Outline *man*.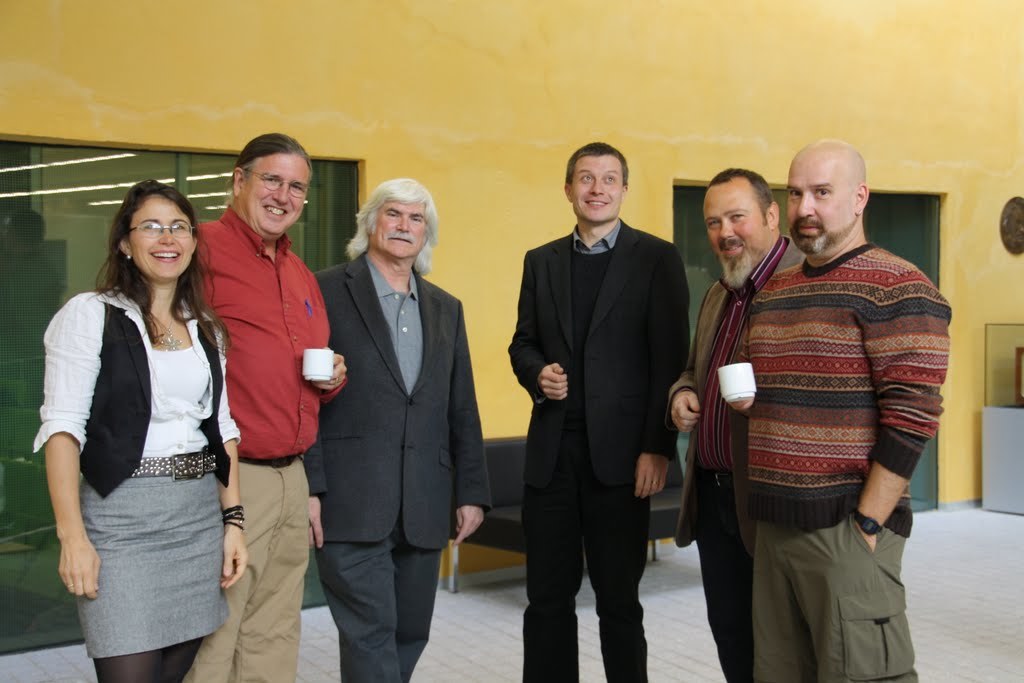
Outline: box(668, 171, 805, 682).
